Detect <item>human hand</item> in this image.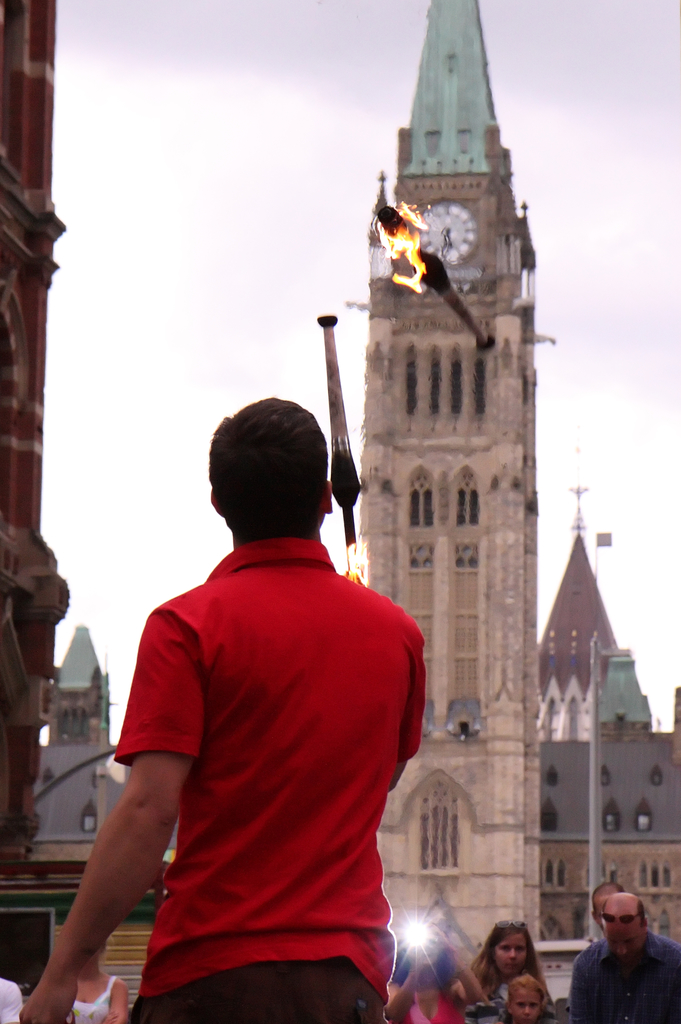
Detection: {"x1": 419, "y1": 919, "x2": 456, "y2": 954}.
